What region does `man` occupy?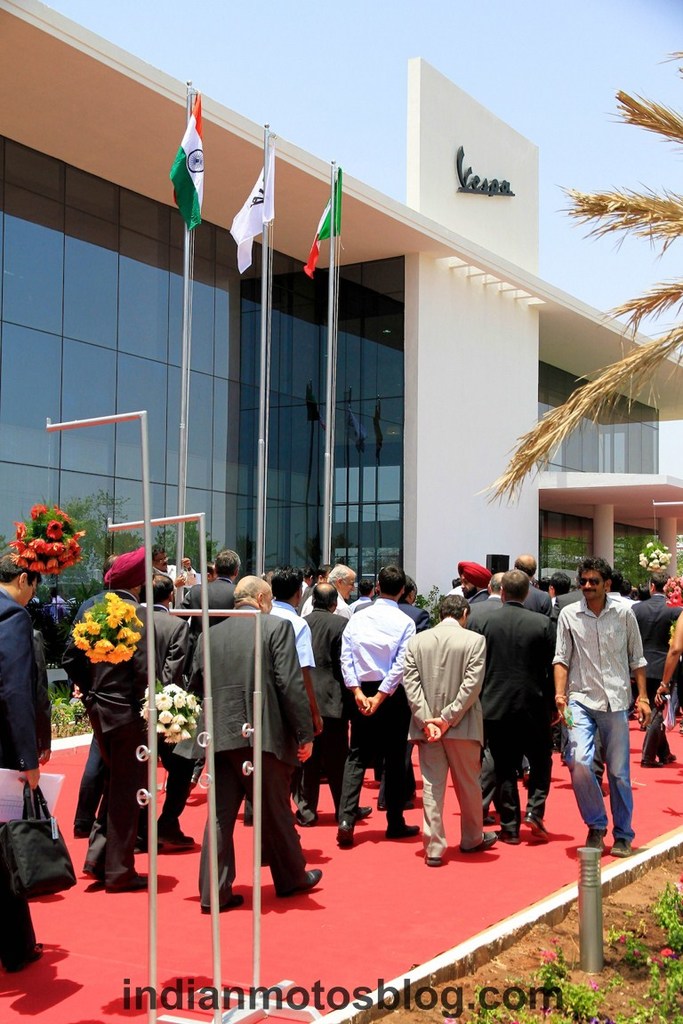
rect(172, 548, 235, 637).
